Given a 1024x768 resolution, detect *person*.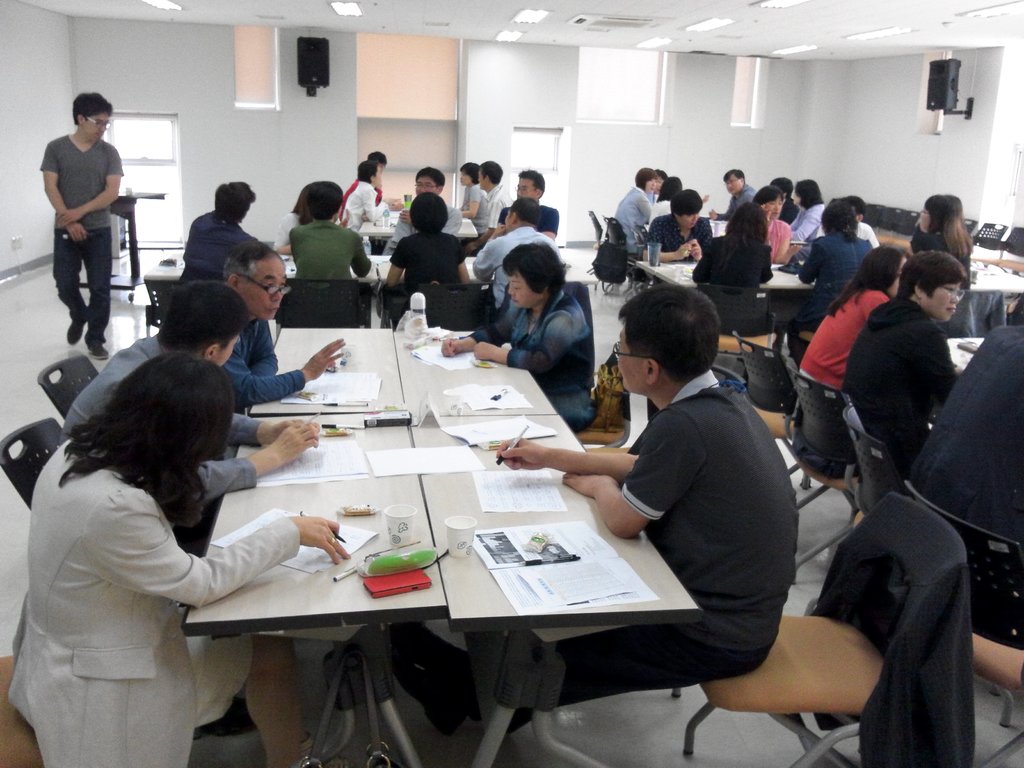
<box>265,166,319,254</box>.
